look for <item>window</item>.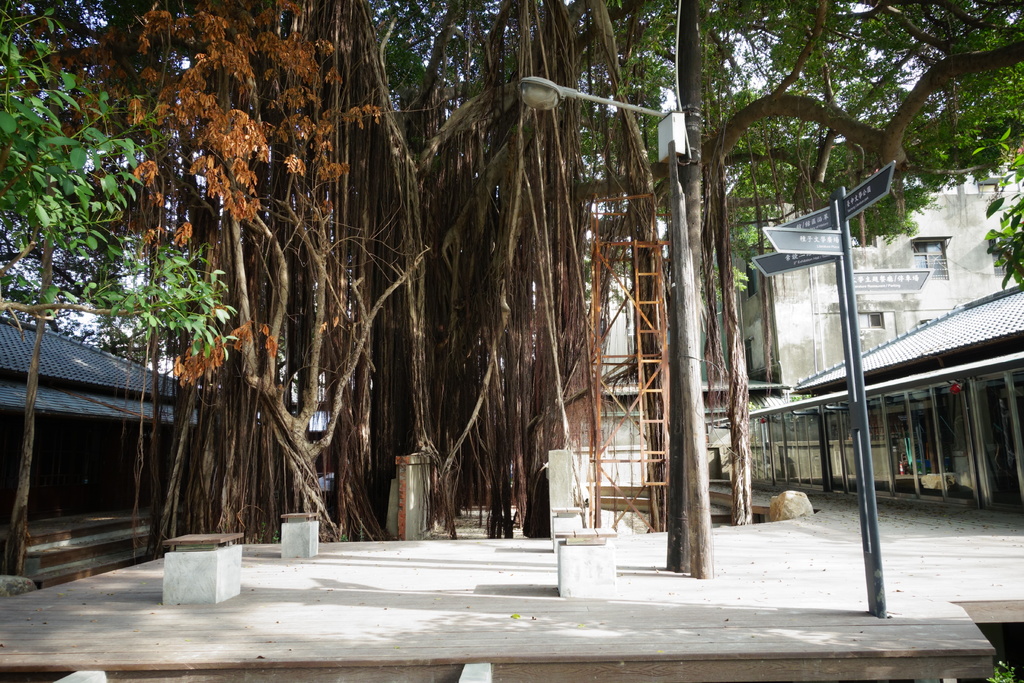
Found: BBox(915, 236, 950, 278).
